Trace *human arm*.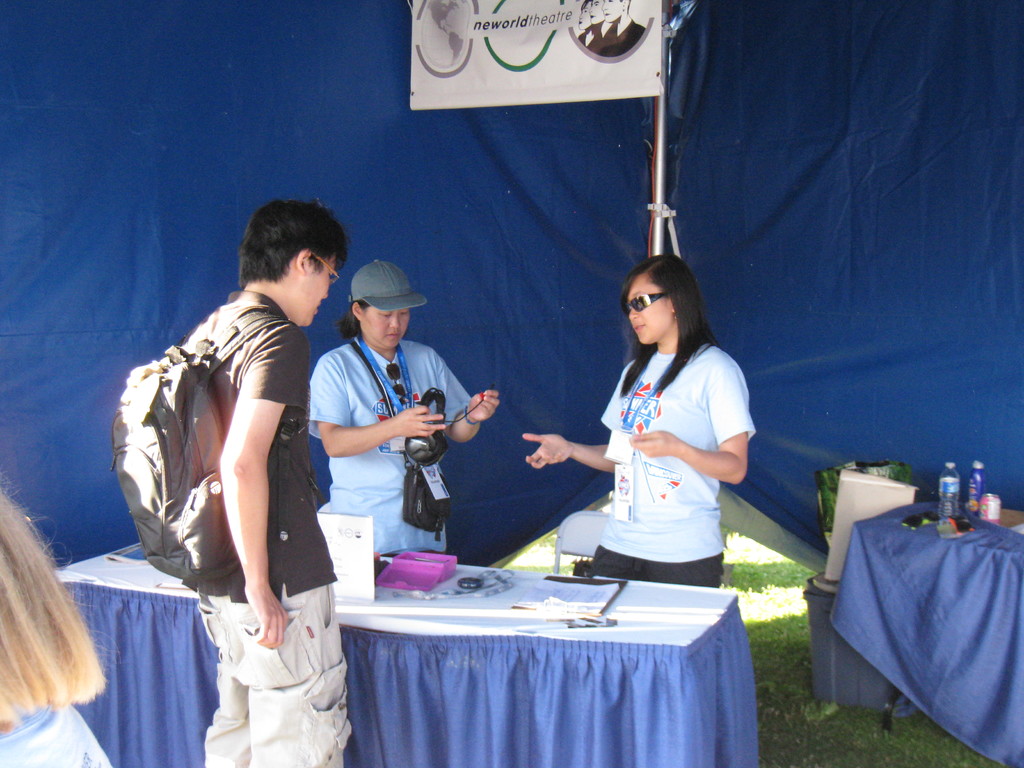
Traced to rect(208, 323, 305, 650).
